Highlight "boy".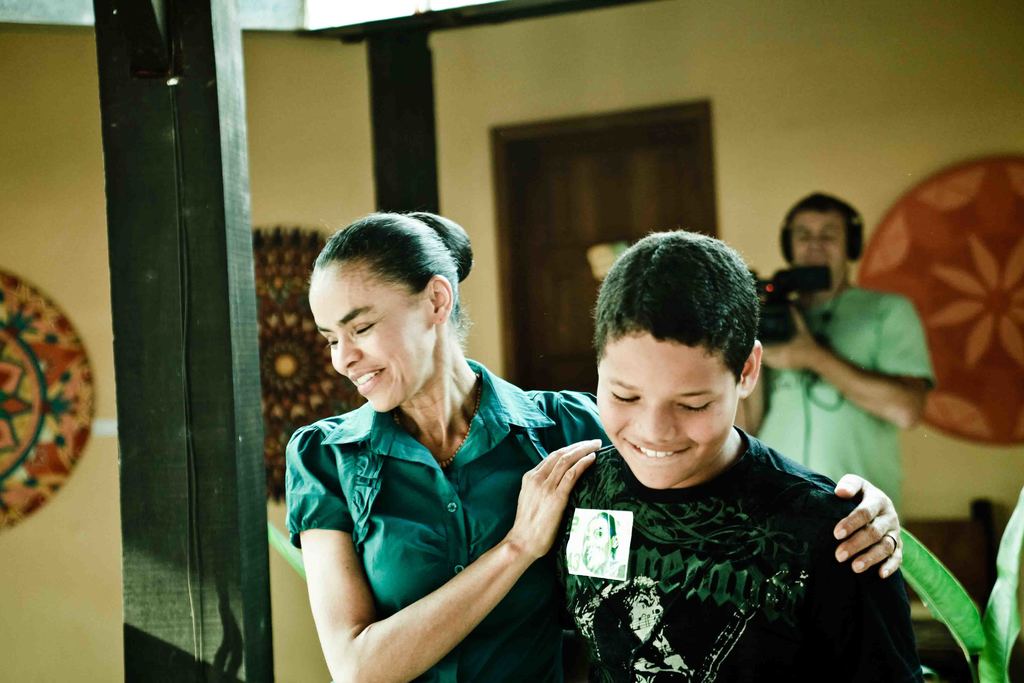
Highlighted region: (460, 229, 933, 682).
